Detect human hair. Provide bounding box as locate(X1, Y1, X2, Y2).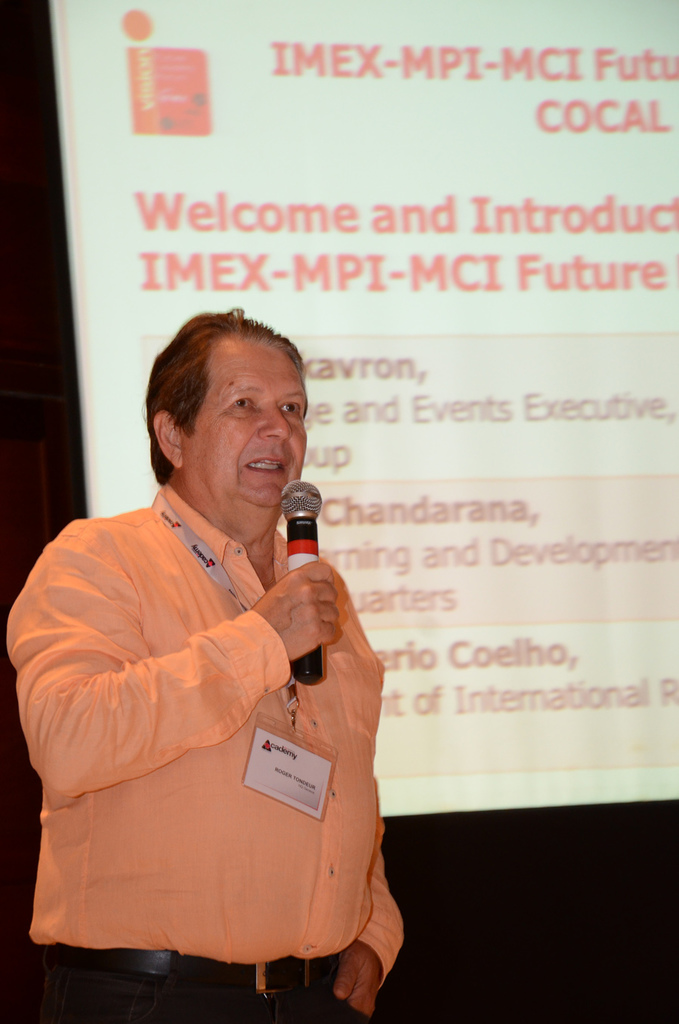
locate(150, 297, 325, 523).
